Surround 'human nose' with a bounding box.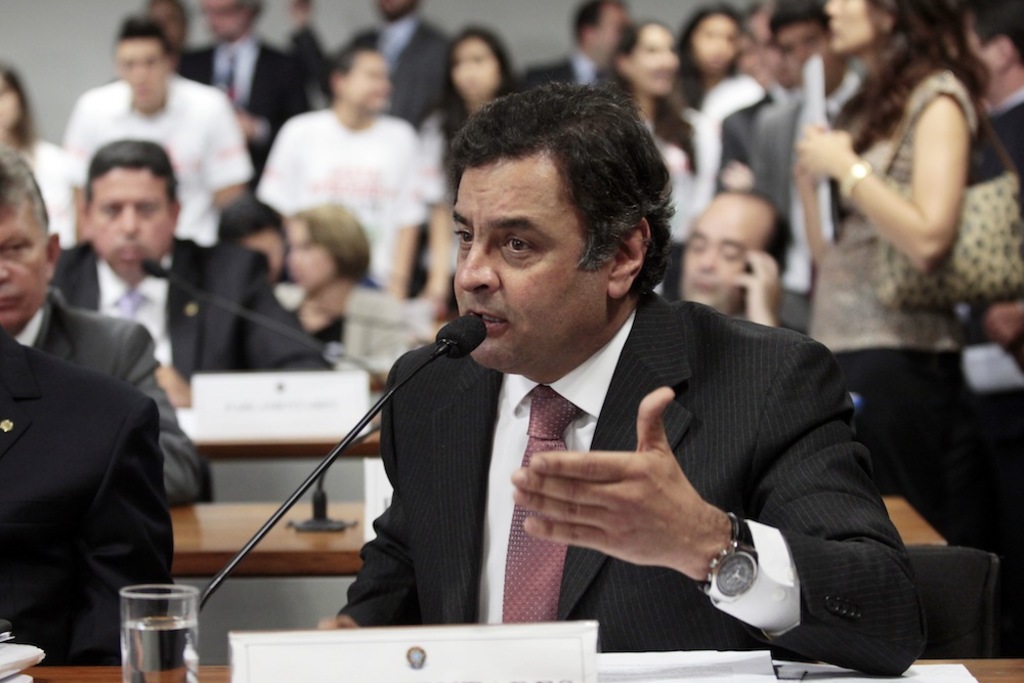
detection(690, 246, 720, 276).
